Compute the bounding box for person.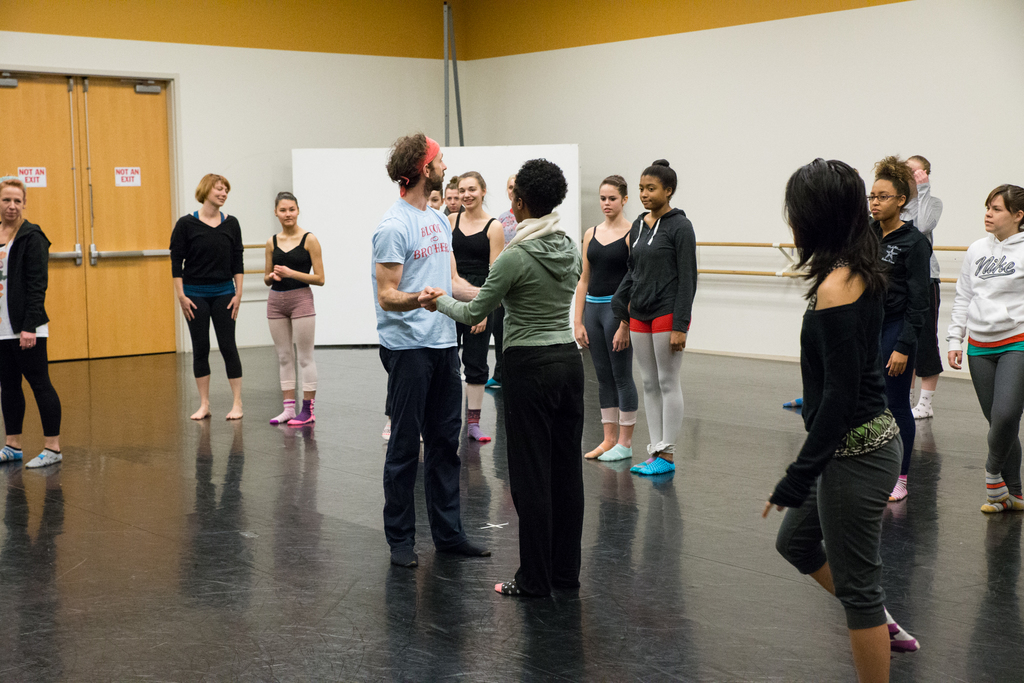
764, 158, 928, 680.
